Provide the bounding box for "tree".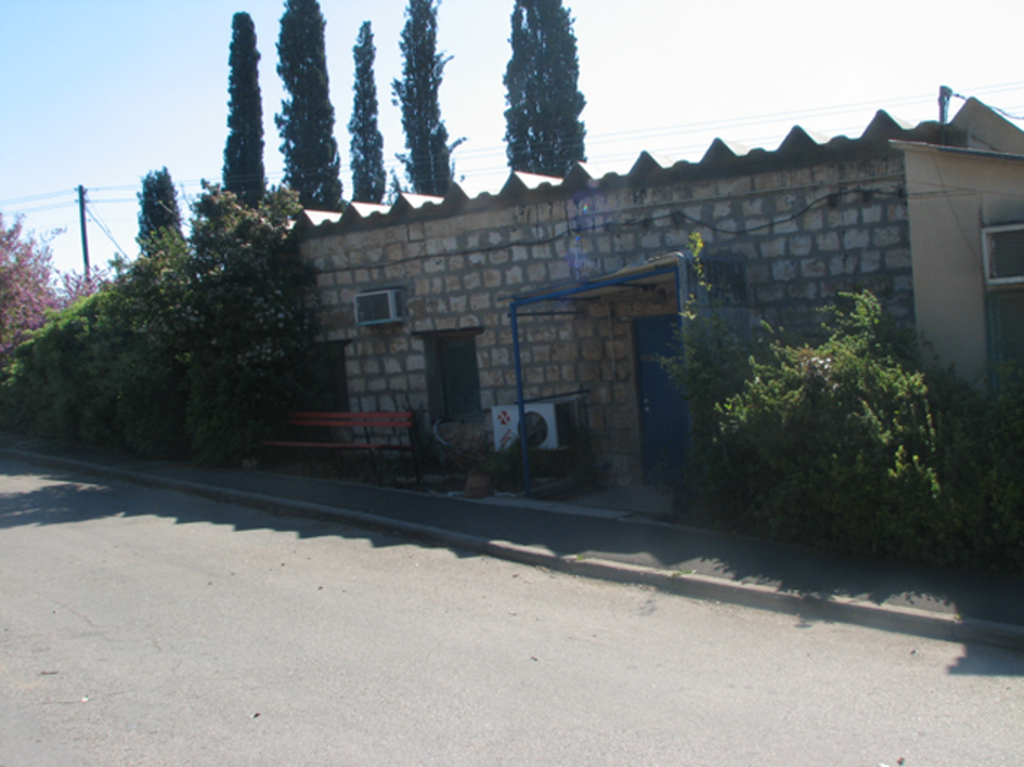
box(347, 22, 389, 201).
